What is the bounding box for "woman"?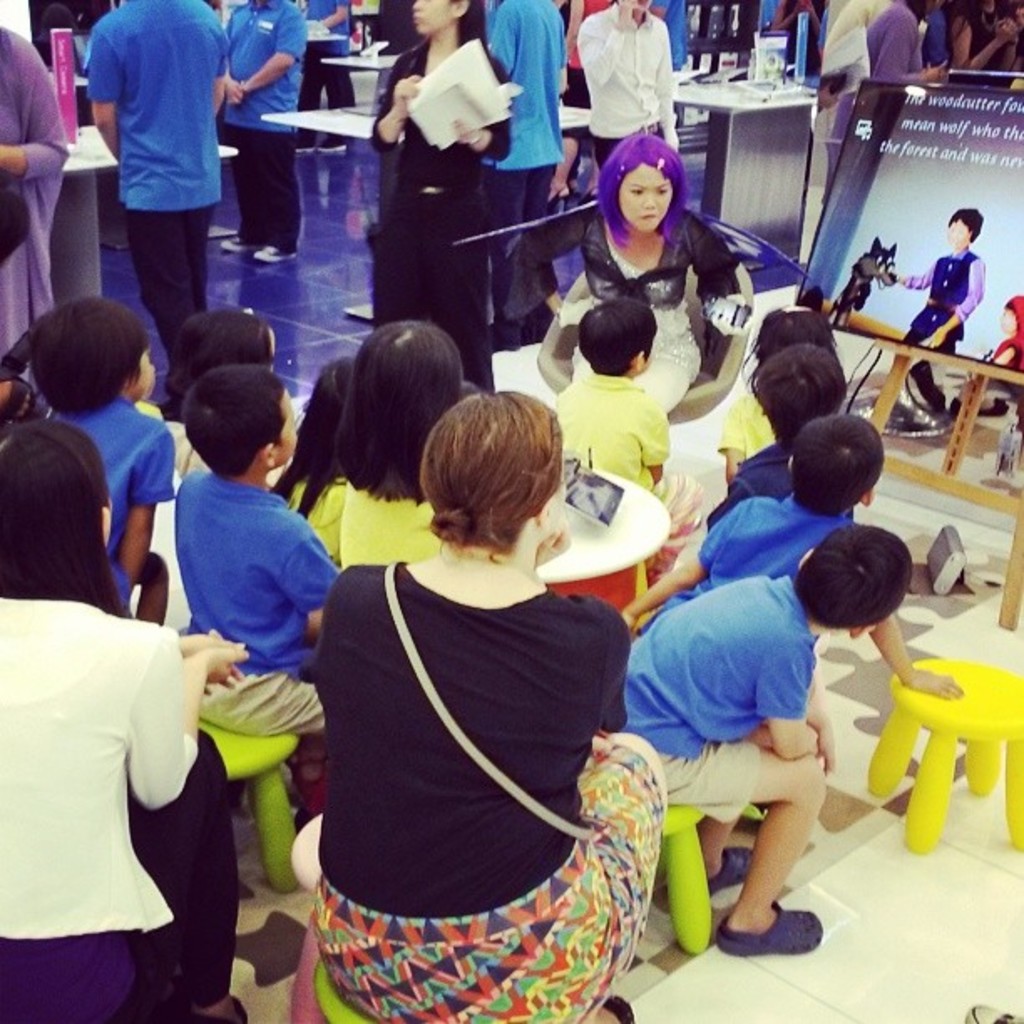
358 0 515 403.
